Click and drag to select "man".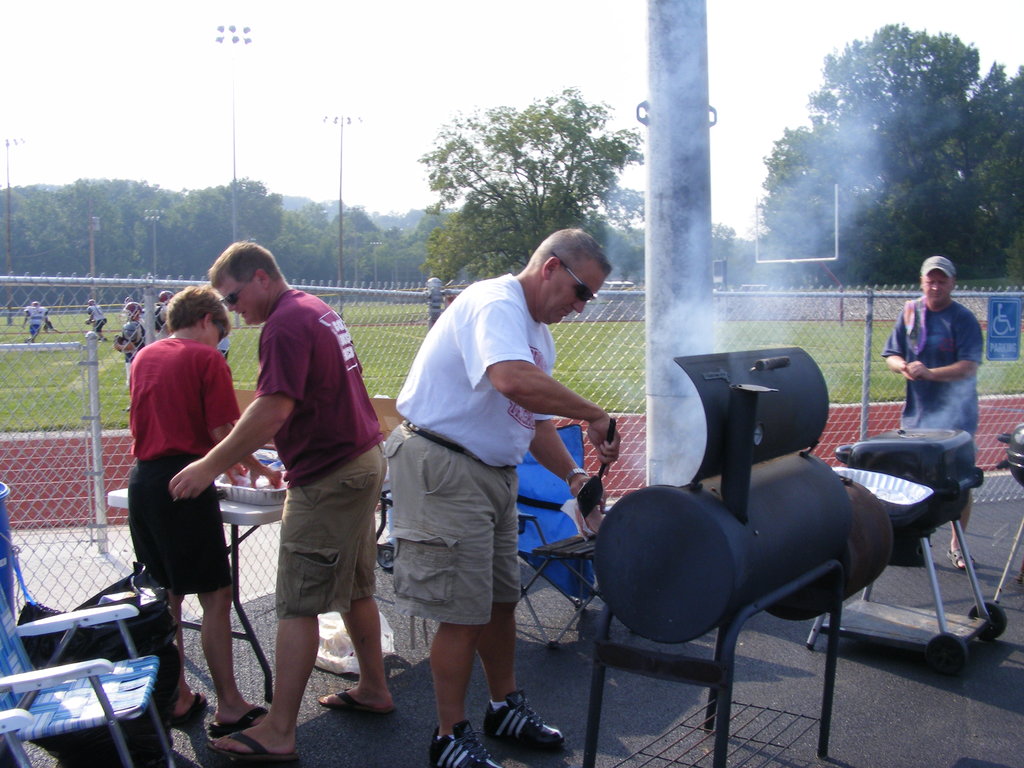
Selection: l=379, t=227, r=624, b=767.
